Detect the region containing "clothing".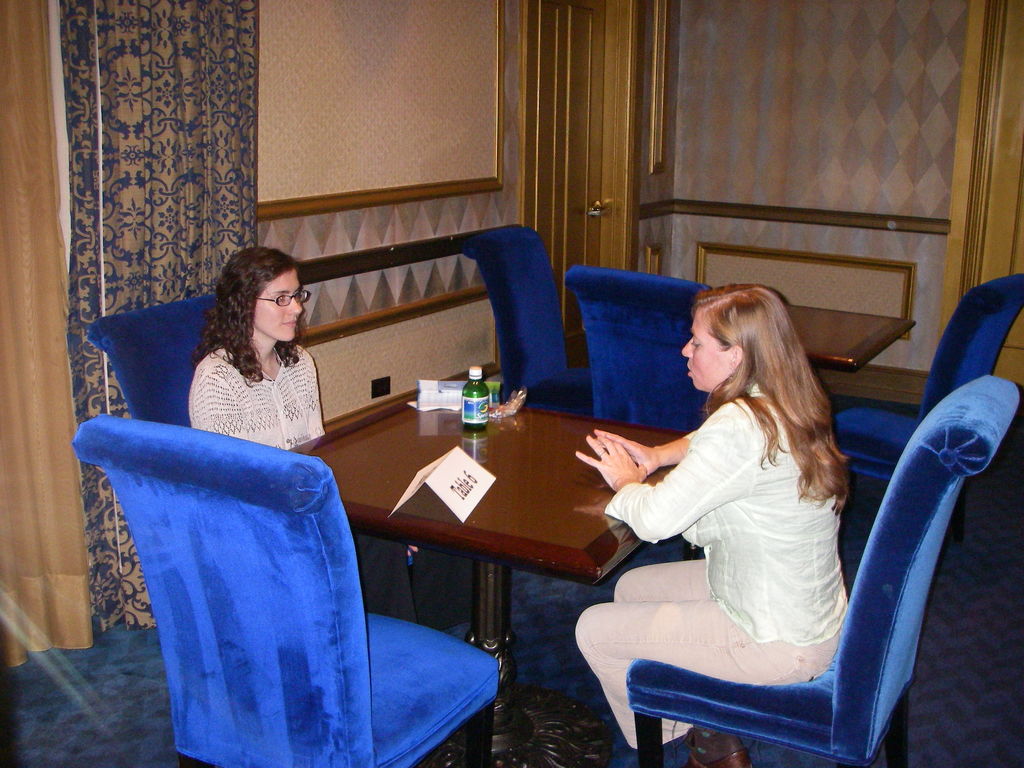
pyautogui.locateOnScreen(566, 375, 856, 755).
